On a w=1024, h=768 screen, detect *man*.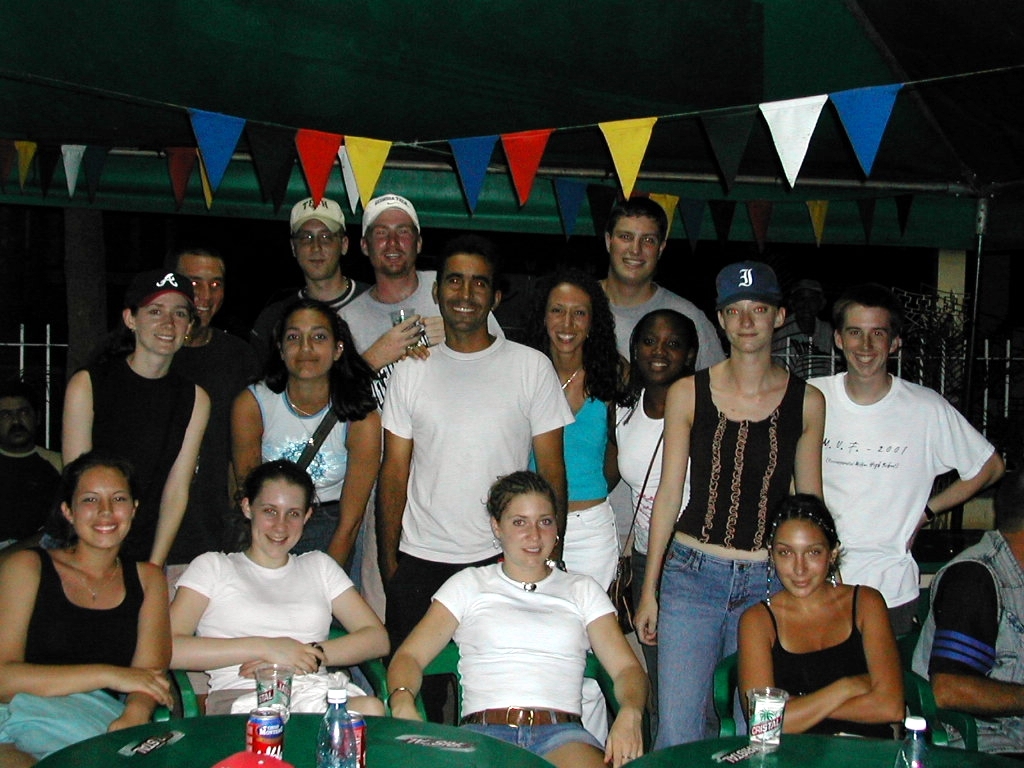
l=590, t=184, r=728, b=375.
